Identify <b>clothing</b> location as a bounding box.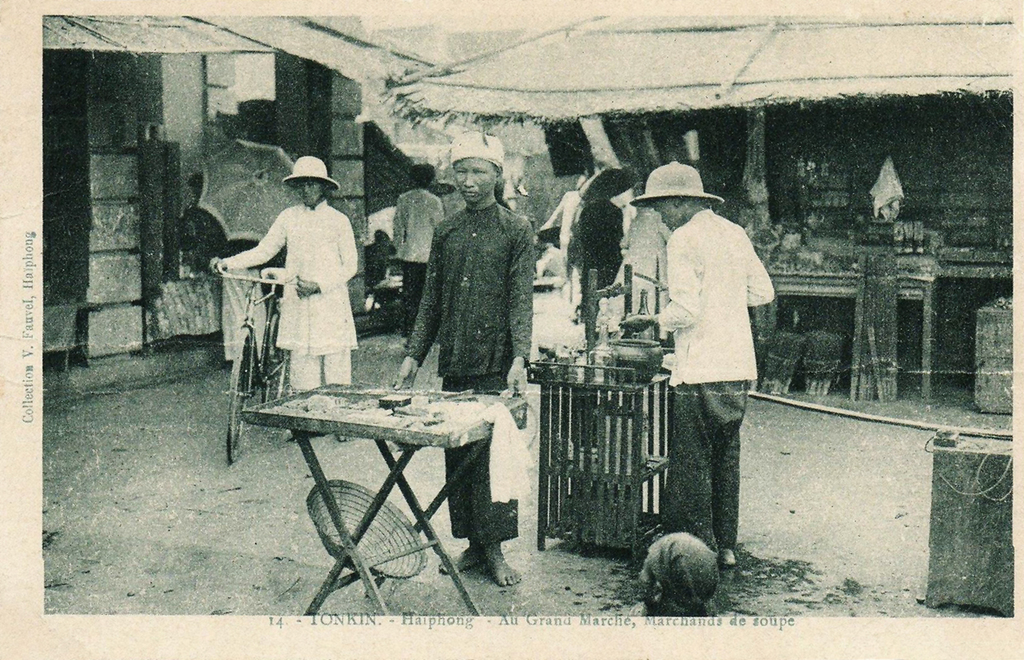
box(236, 170, 358, 370).
